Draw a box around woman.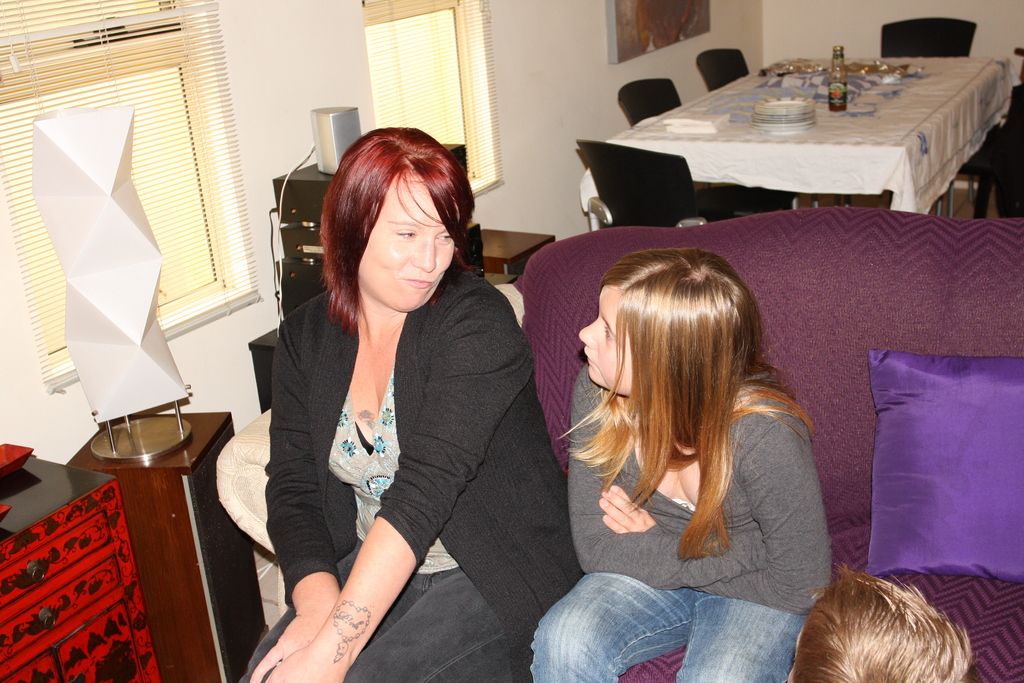
box=[243, 132, 543, 668].
